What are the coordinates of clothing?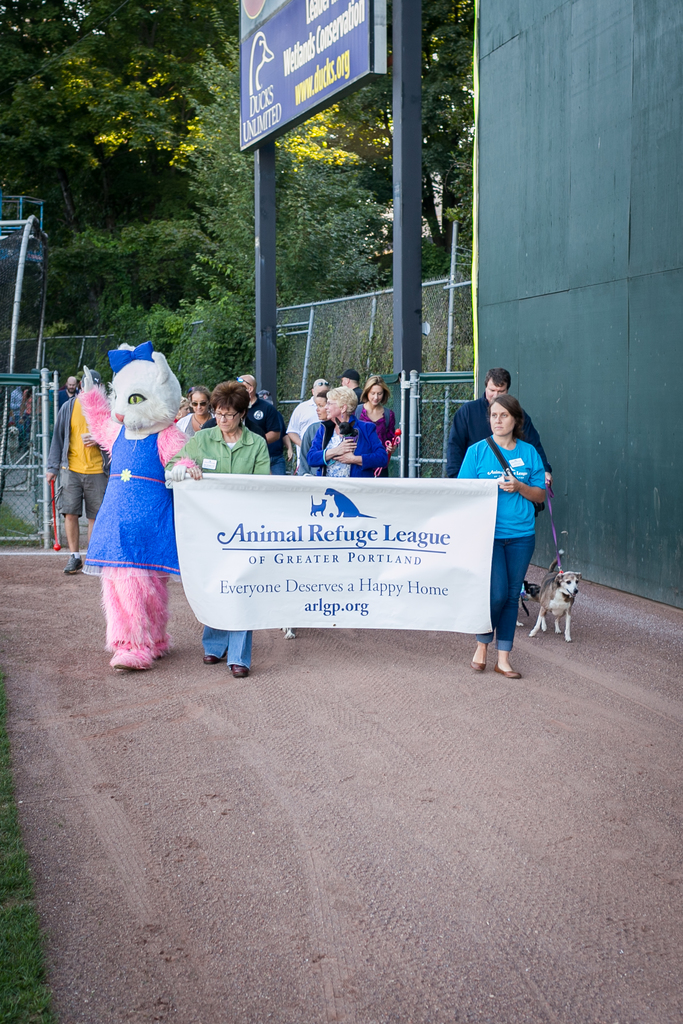
241, 390, 283, 468.
